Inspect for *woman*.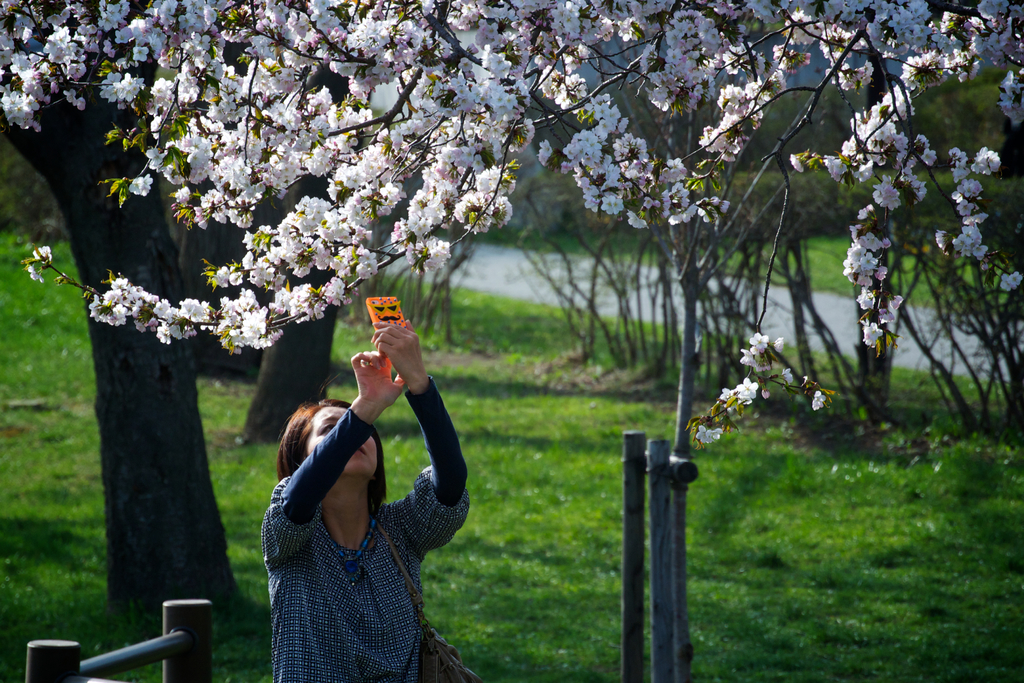
Inspection: [253, 300, 459, 682].
